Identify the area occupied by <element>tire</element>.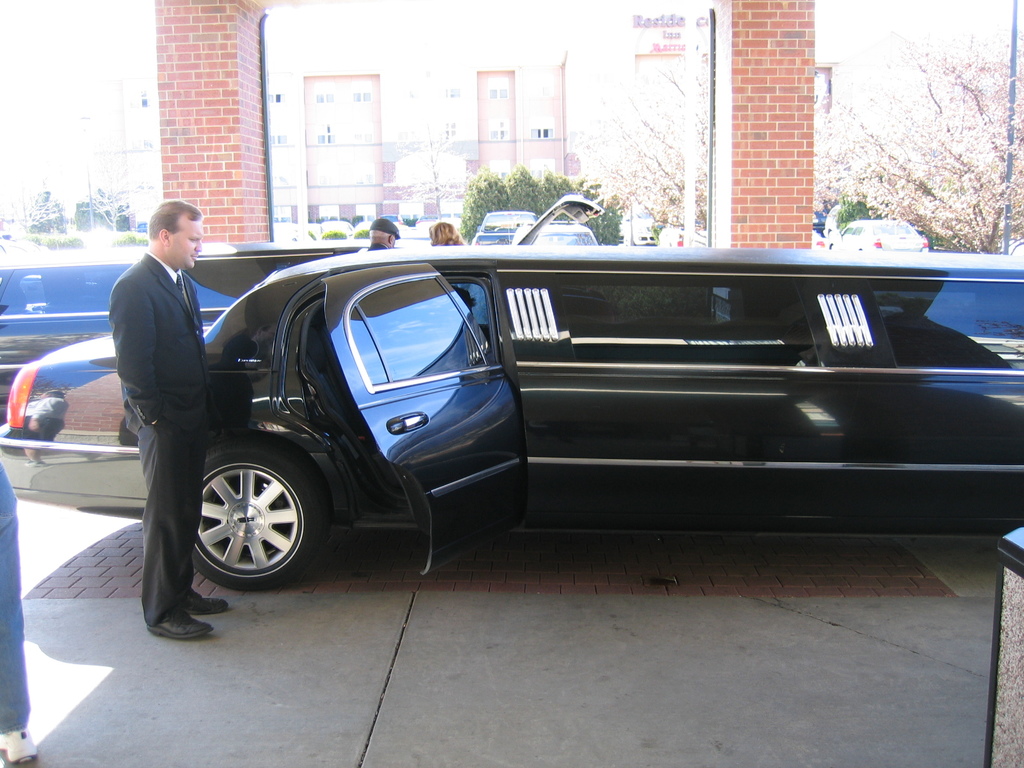
Area: l=172, t=451, r=316, b=597.
